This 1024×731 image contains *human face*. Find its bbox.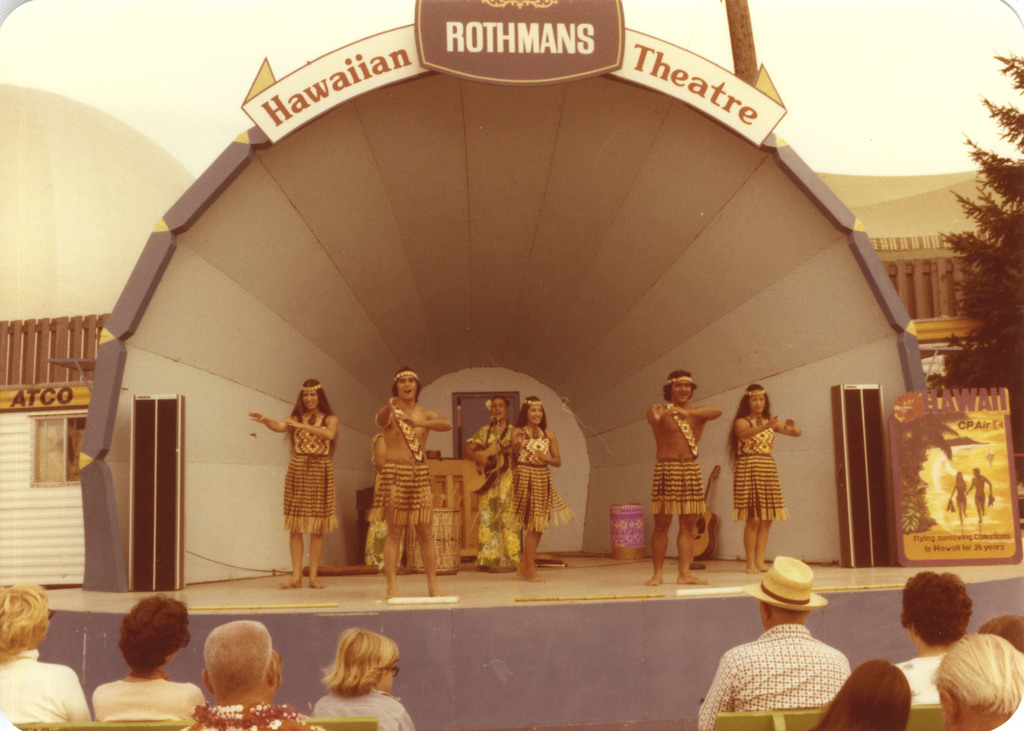
<box>386,669,391,696</box>.
